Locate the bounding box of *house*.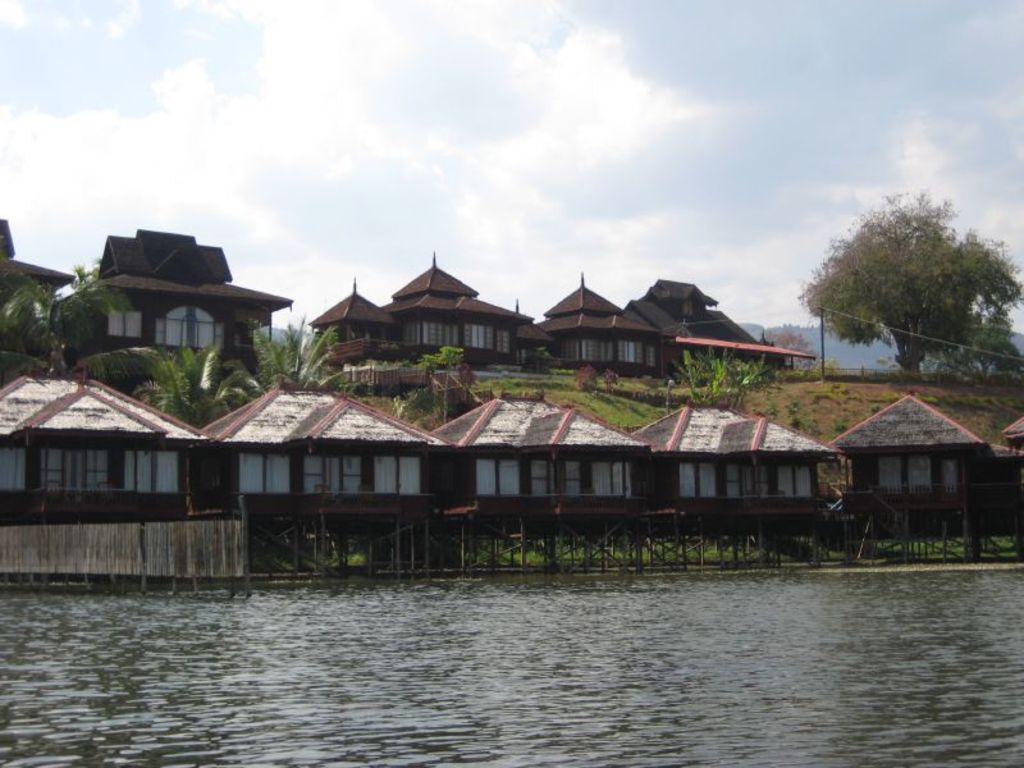
Bounding box: pyautogui.locateOnScreen(566, 317, 627, 390).
